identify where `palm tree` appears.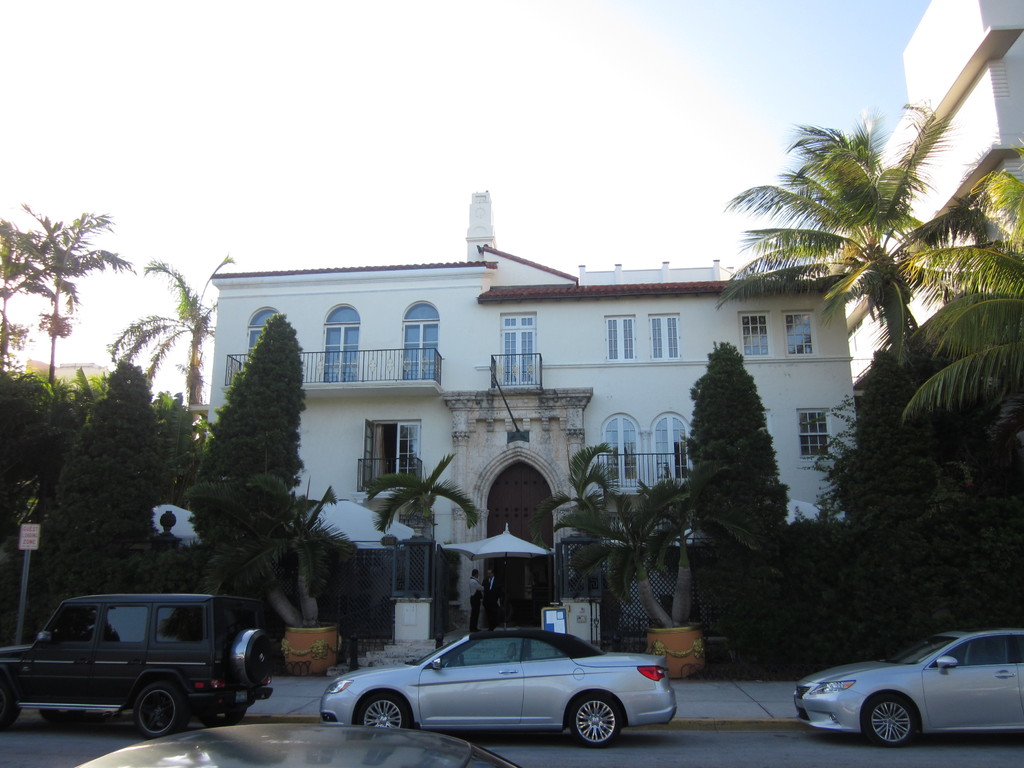
Appears at bbox=[8, 206, 131, 422].
